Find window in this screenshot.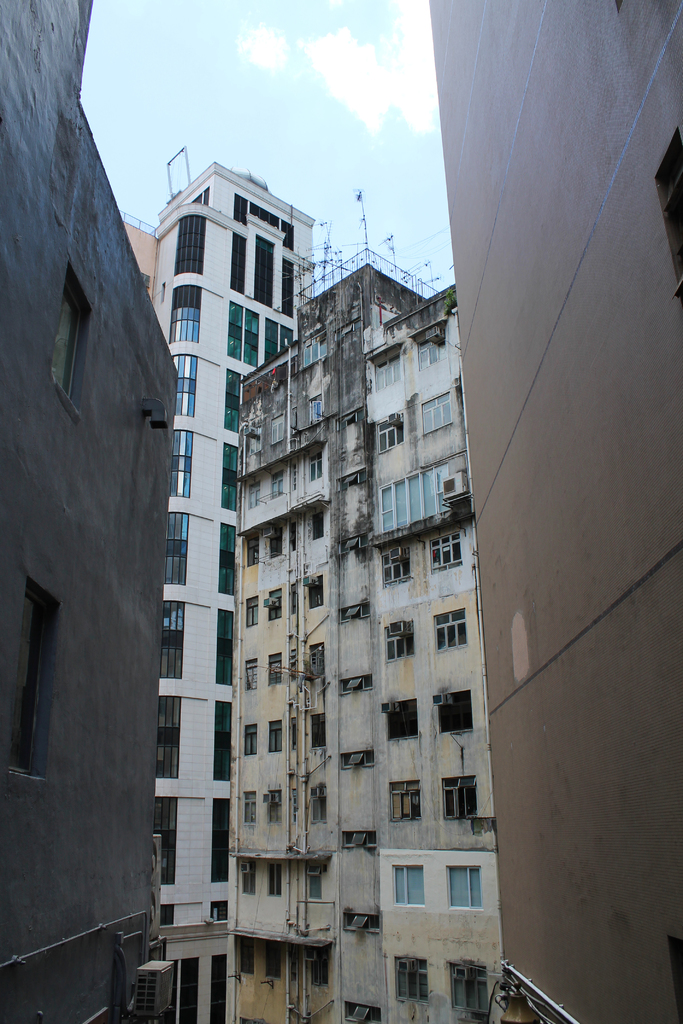
The bounding box for window is BBox(240, 938, 257, 975).
